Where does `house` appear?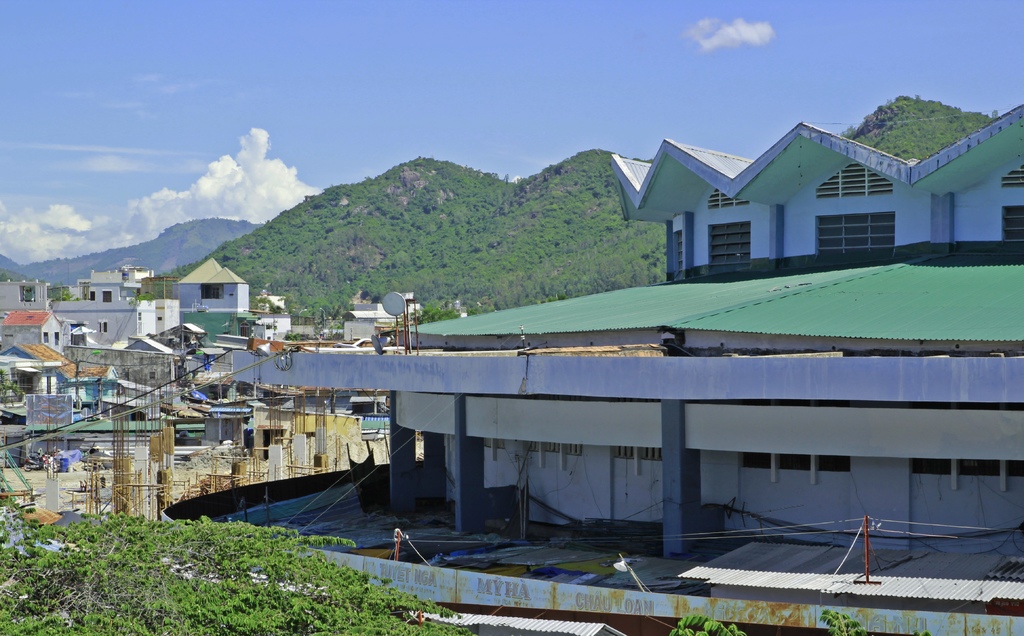
Appears at {"x1": 74, "y1": 266, "x2": 150, "y2": 302}.
